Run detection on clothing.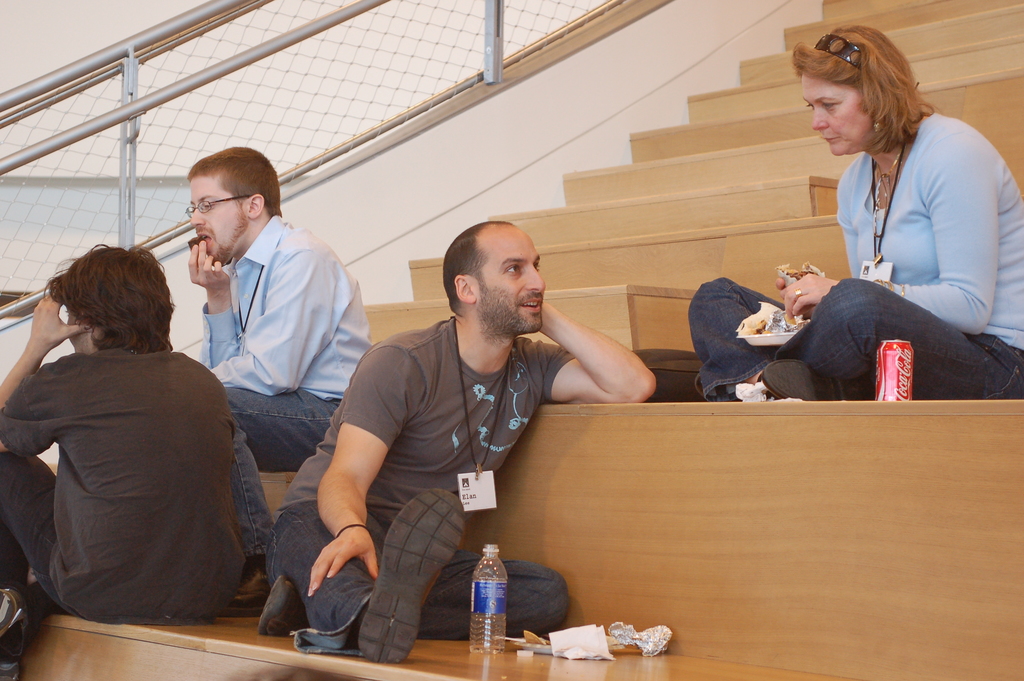
Result: (194, 211, 372, 557).
